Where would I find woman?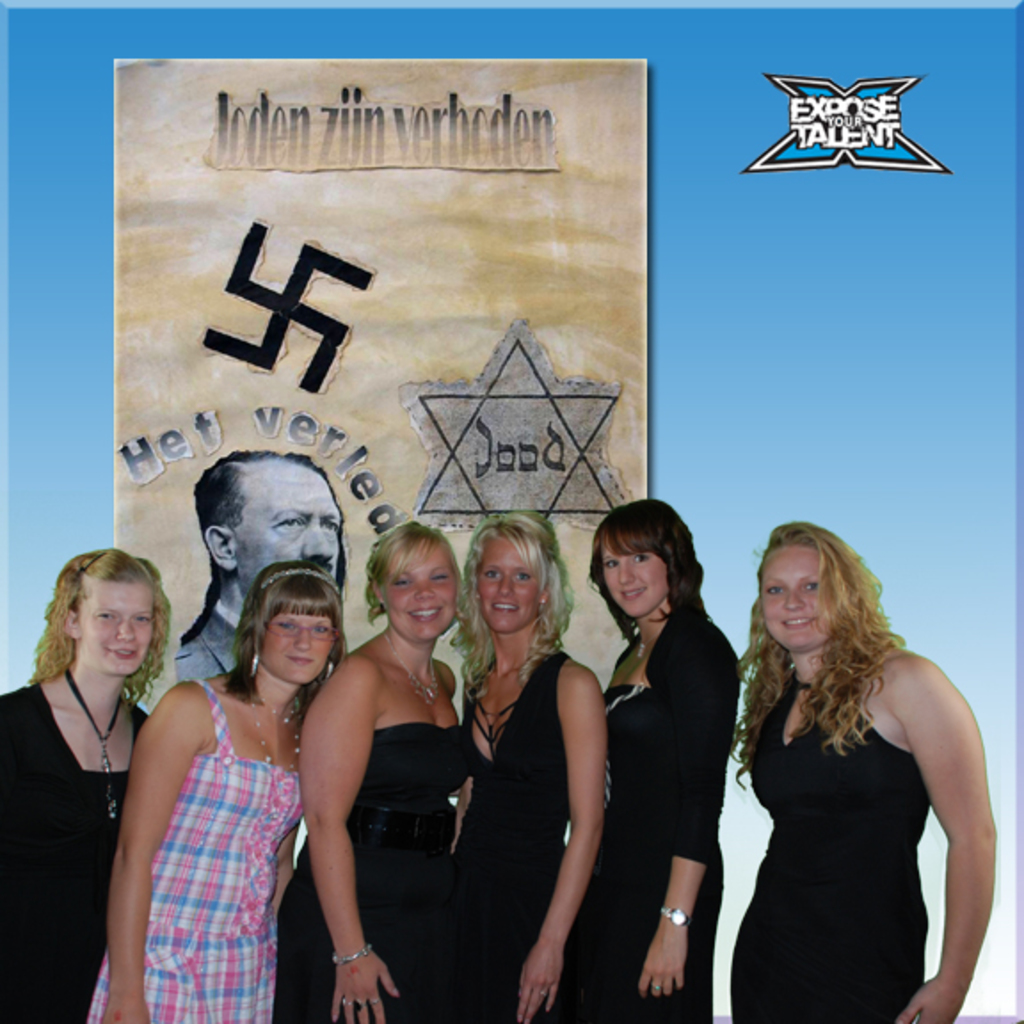
At x1=91 y1=564 x2=350 y2=1022.
